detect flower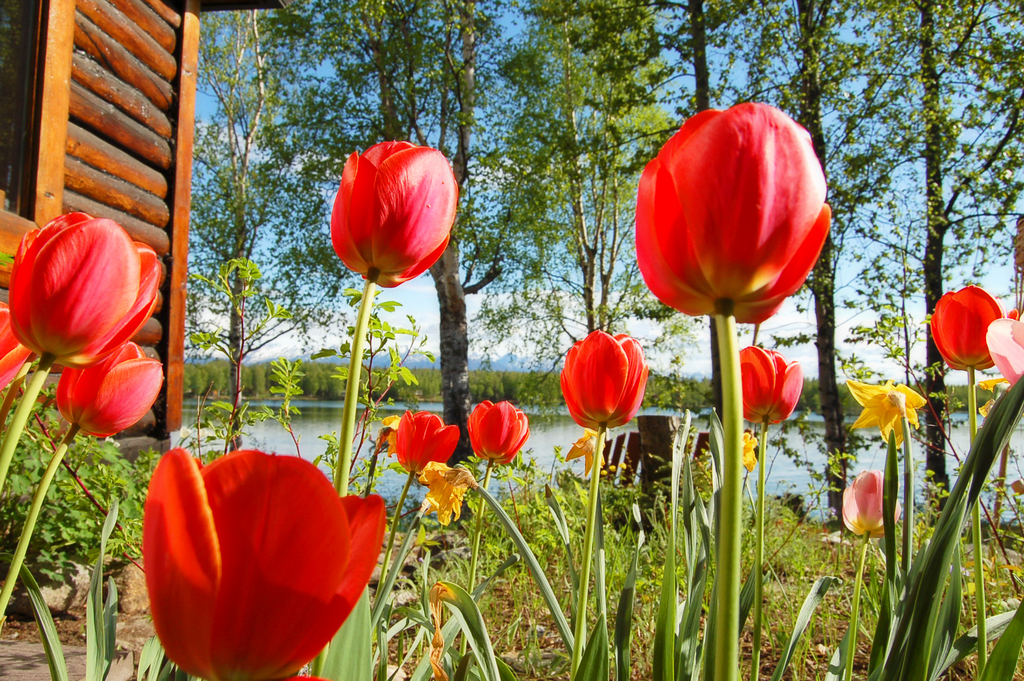
[left=927, top=280, right=1018, bottom=368]
